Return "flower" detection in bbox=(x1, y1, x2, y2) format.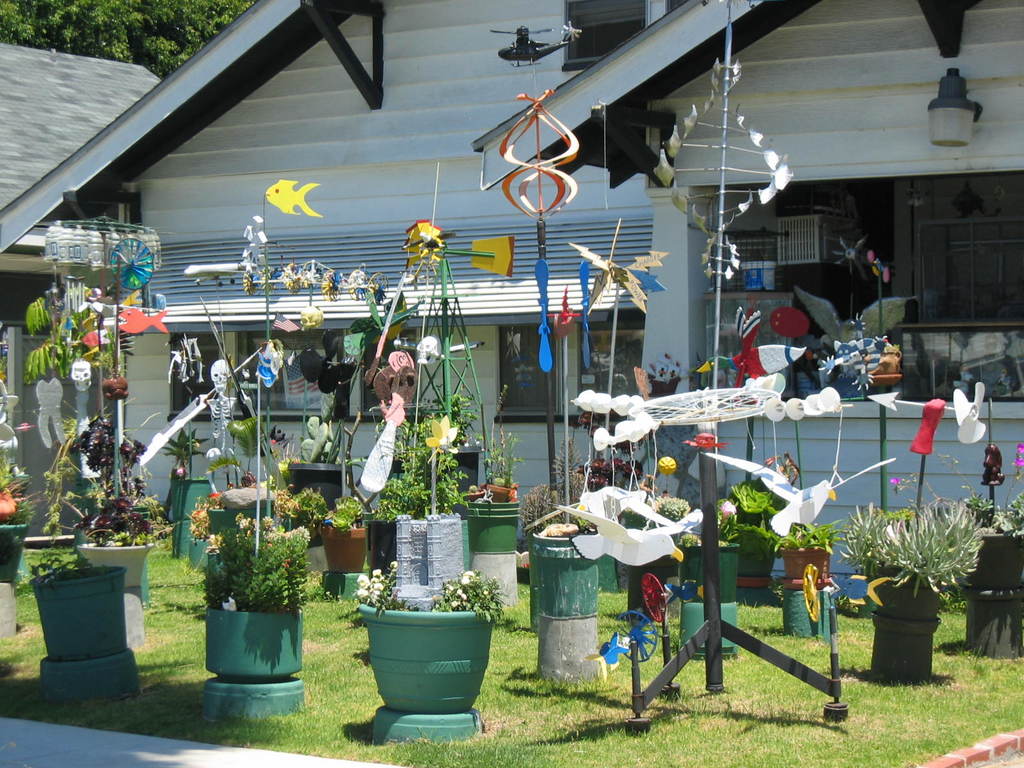
bbox=(720, 498, 737, 516).
